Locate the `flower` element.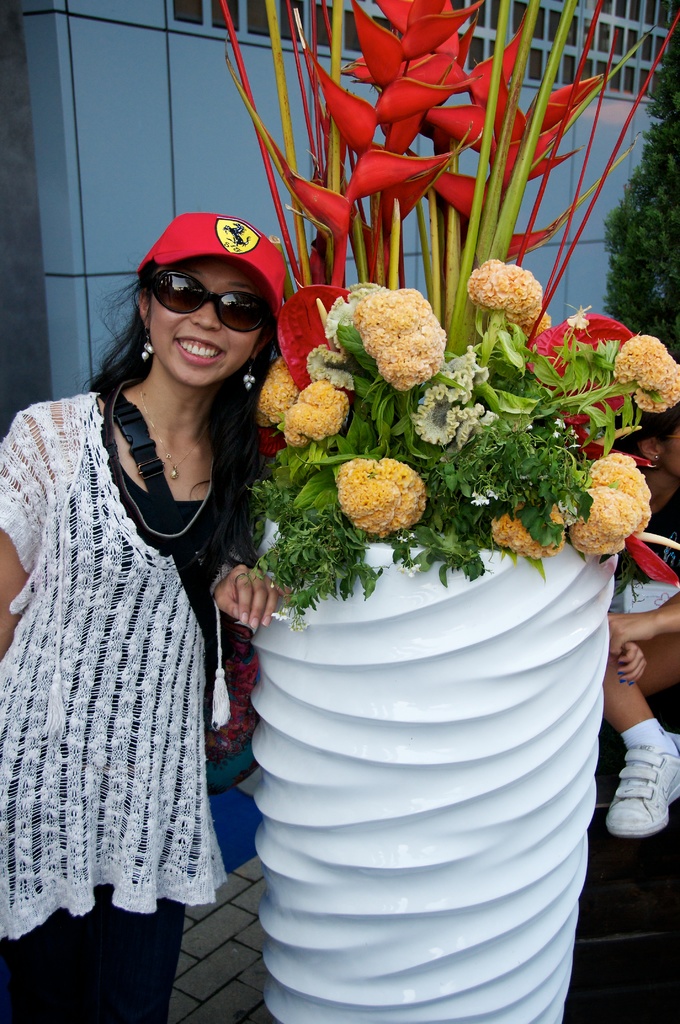
Element bbox: box(571, 301, 590, 335).
